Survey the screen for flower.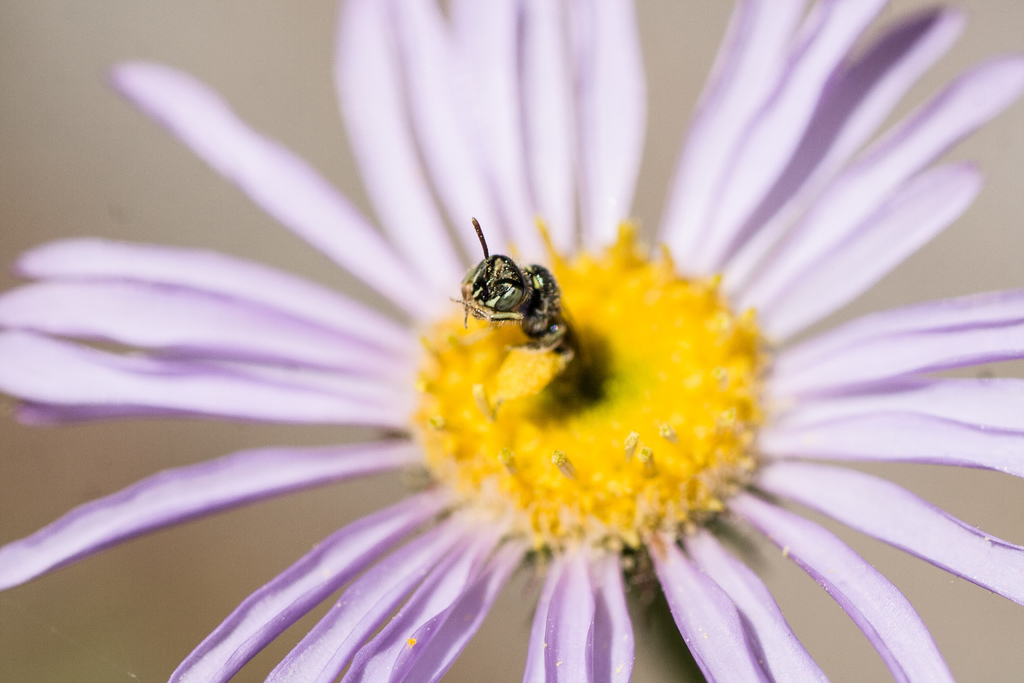
Survey found: (0, 0, 1023, 682).
